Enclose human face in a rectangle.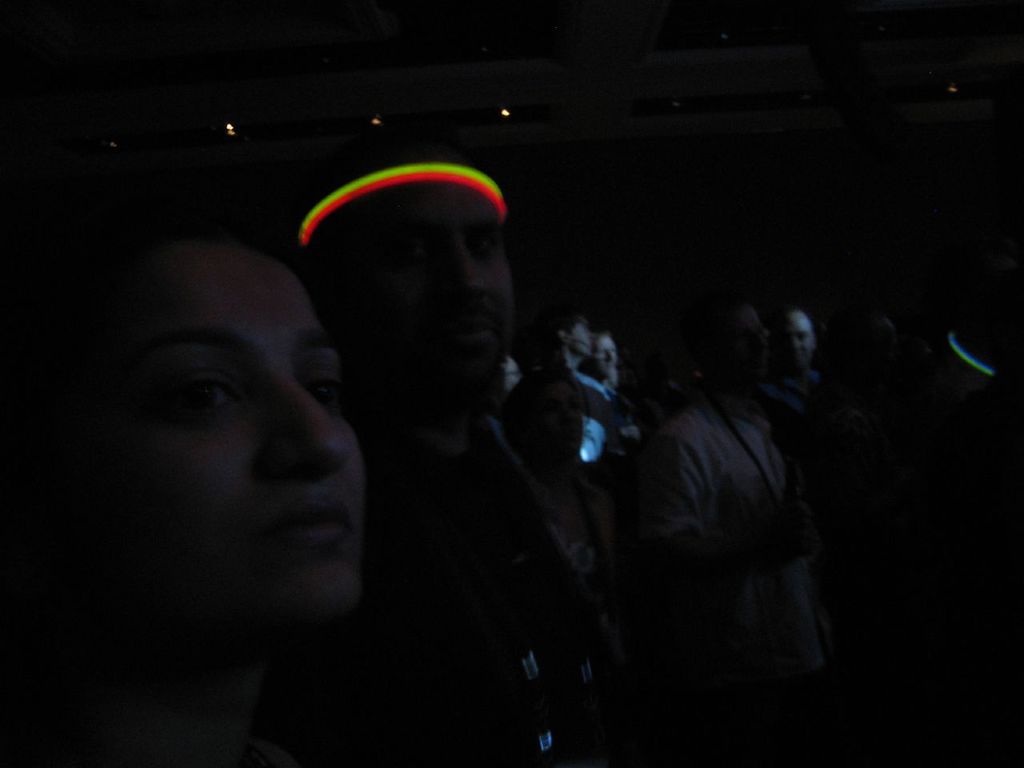
pyautogui.locateOnScreen(358, 183, 512, 394).
